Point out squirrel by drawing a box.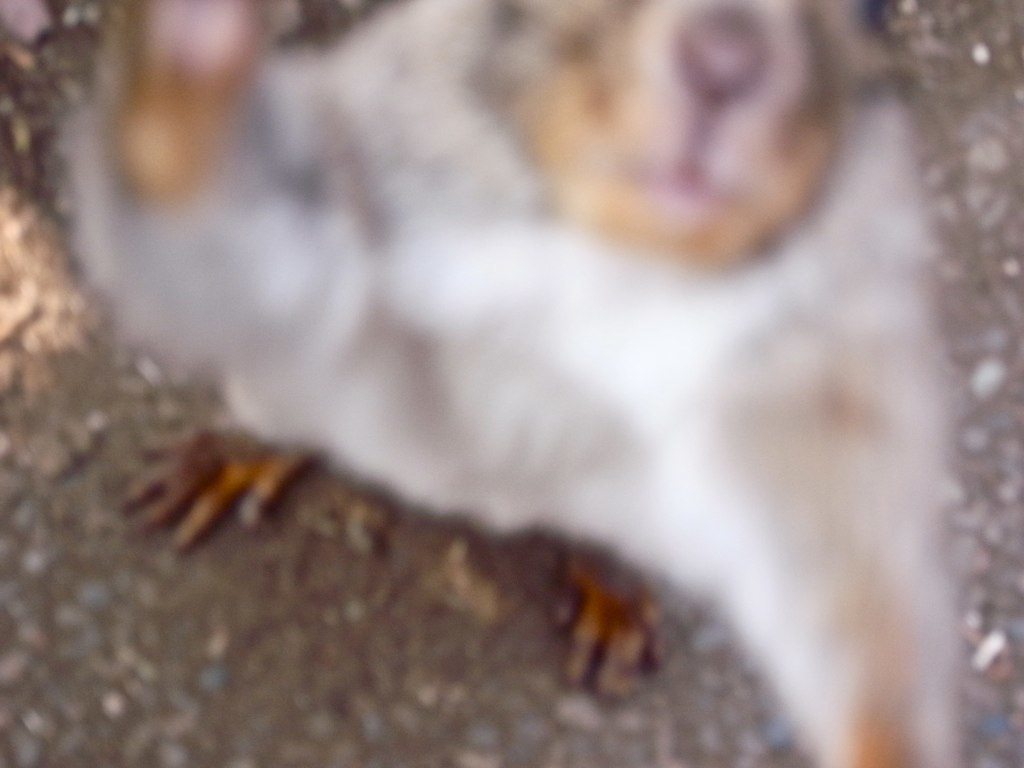
bbox=[46, 0, 987, 767].
